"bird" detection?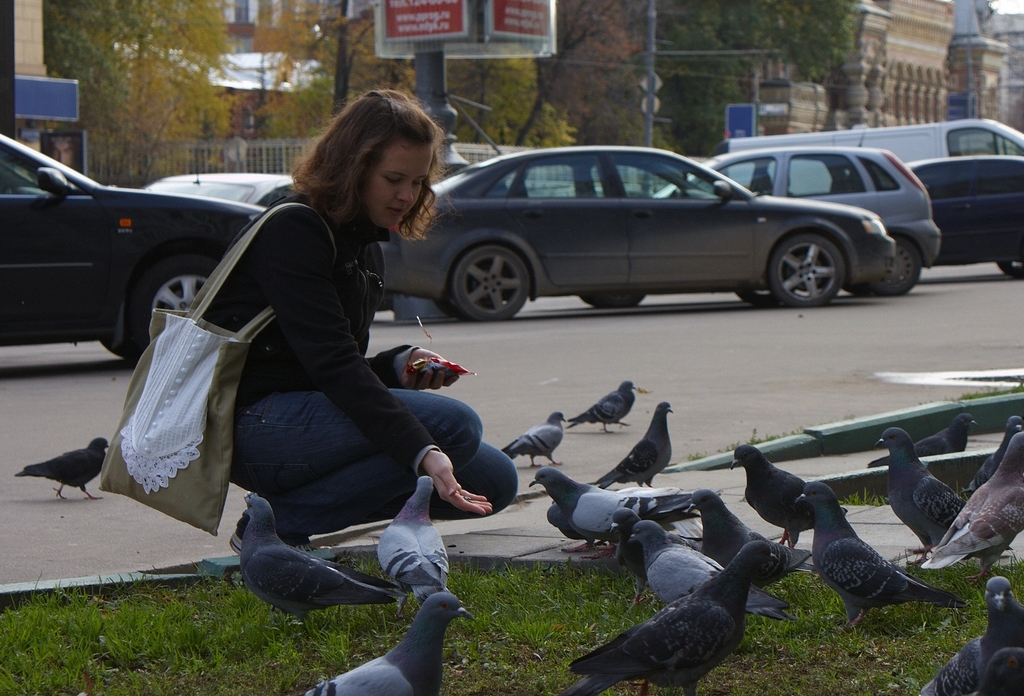
<box>562,536,772,695</box>
